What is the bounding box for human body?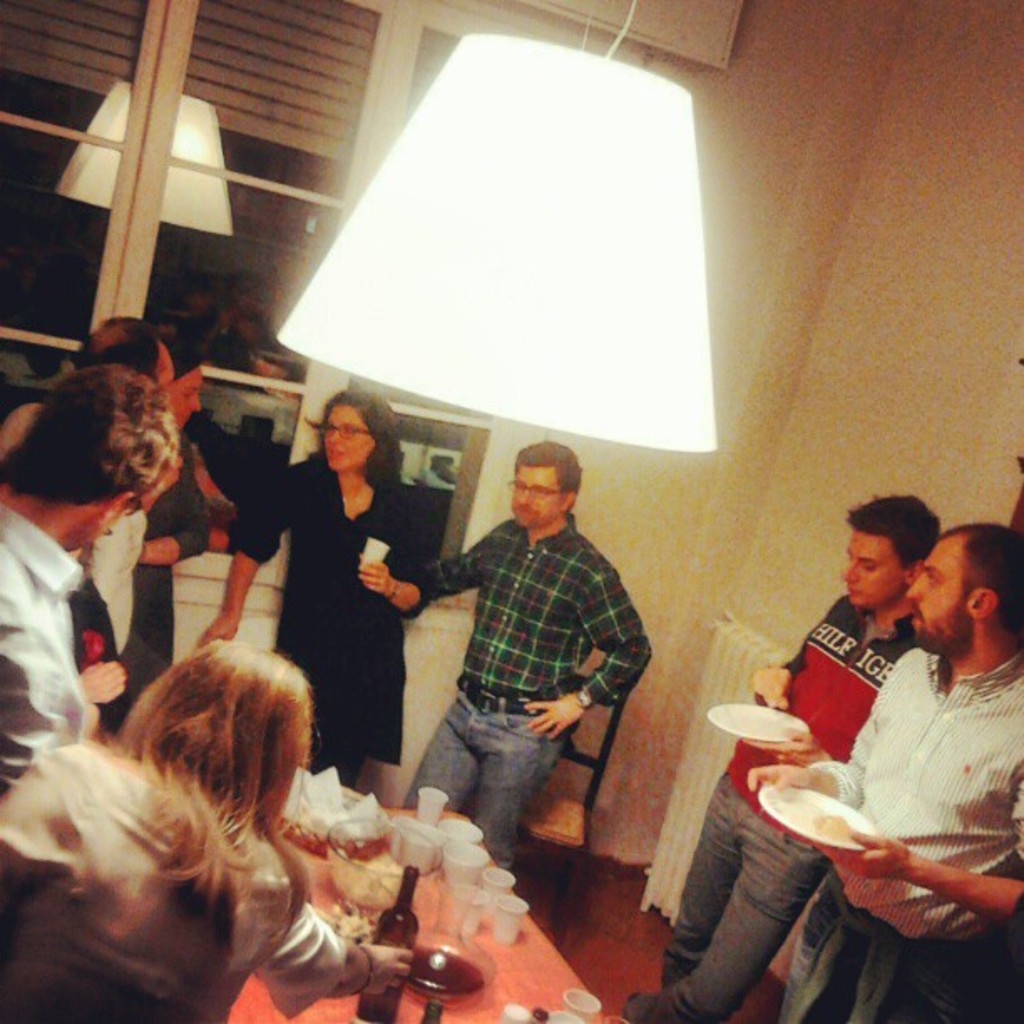
select_region(125, 432, 211, 708).
